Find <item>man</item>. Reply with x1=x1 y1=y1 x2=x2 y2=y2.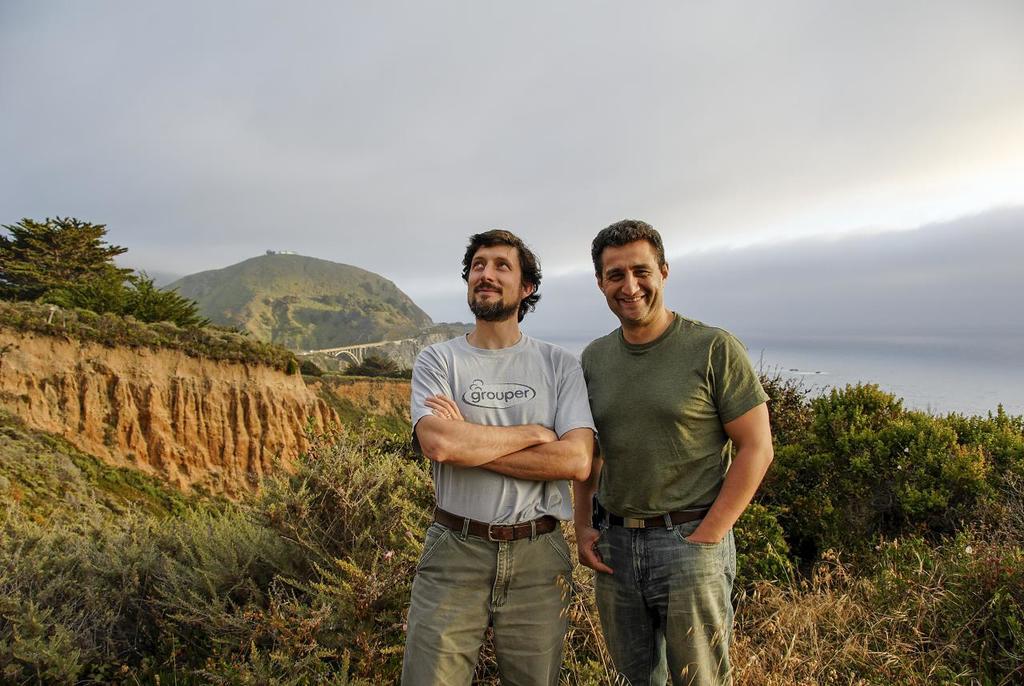
x1=571 y1=221 x2=770 y2=685.
